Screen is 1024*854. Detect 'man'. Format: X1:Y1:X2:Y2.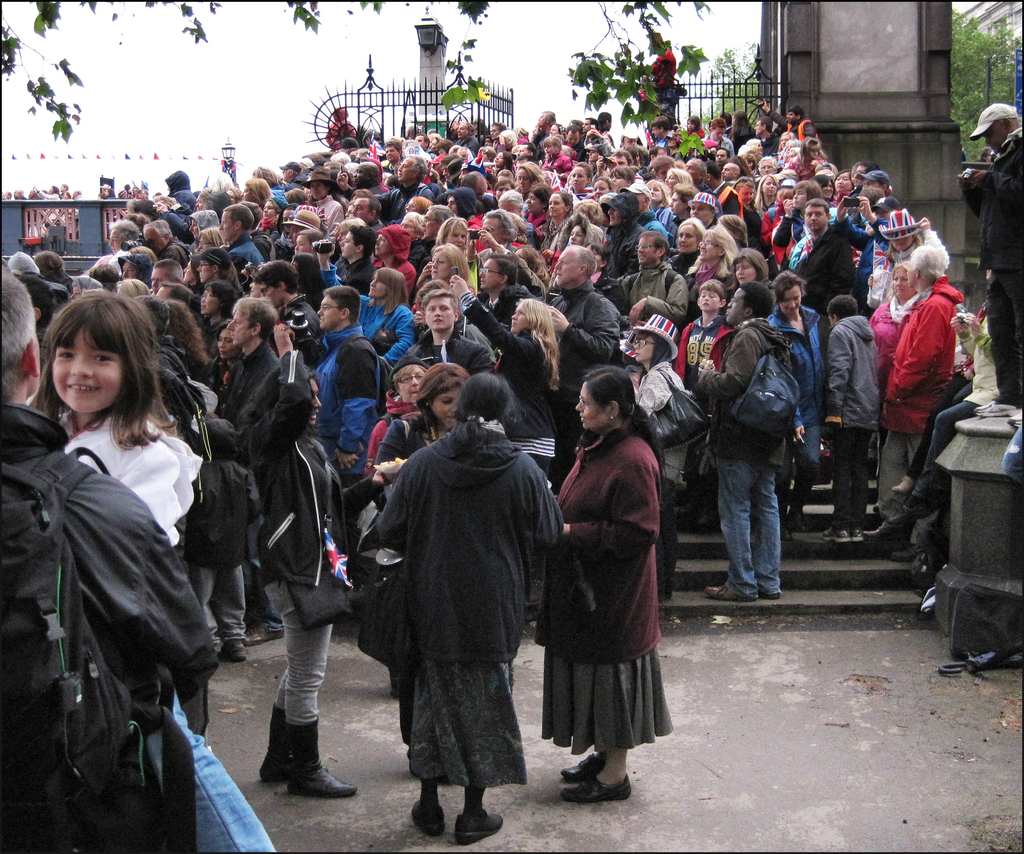
953:100:1023:409.
